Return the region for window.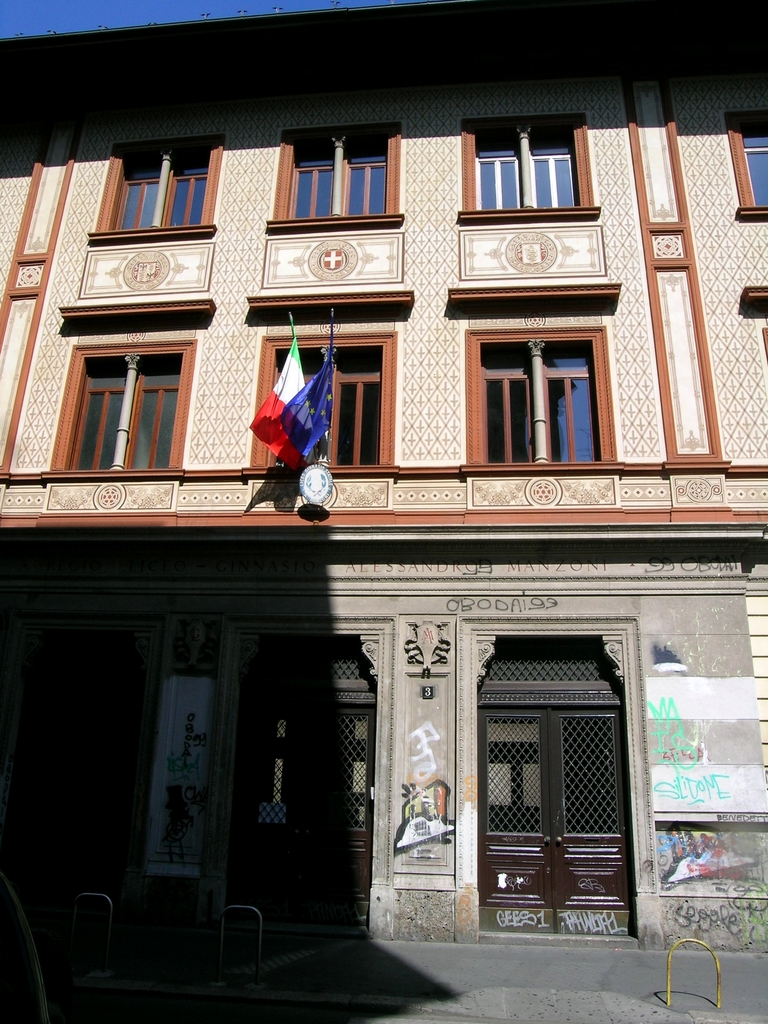
x1=89, y1=134, x2=222, y2=243.
